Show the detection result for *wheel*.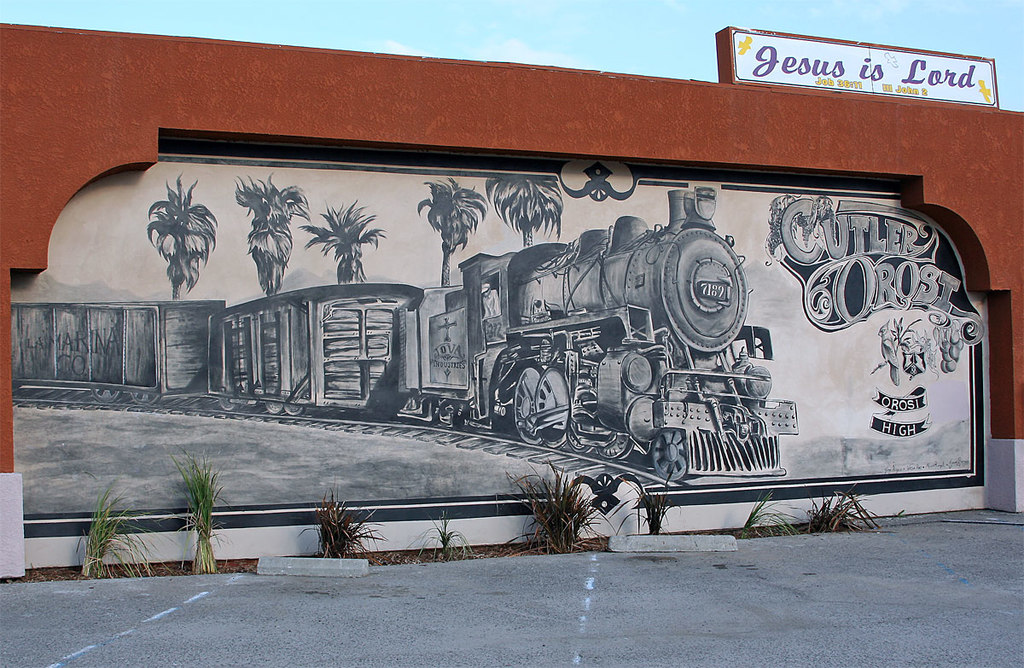
bbox=[218, 402, 238, 413].
